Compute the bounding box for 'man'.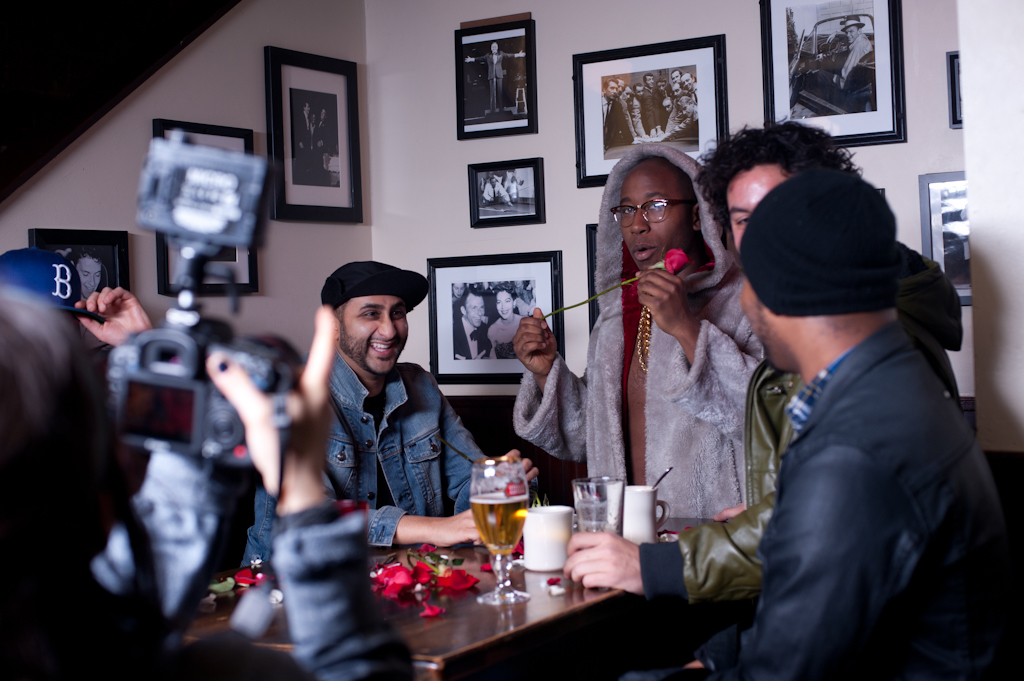
(left=297, top=102, right=313, bottom=177).
